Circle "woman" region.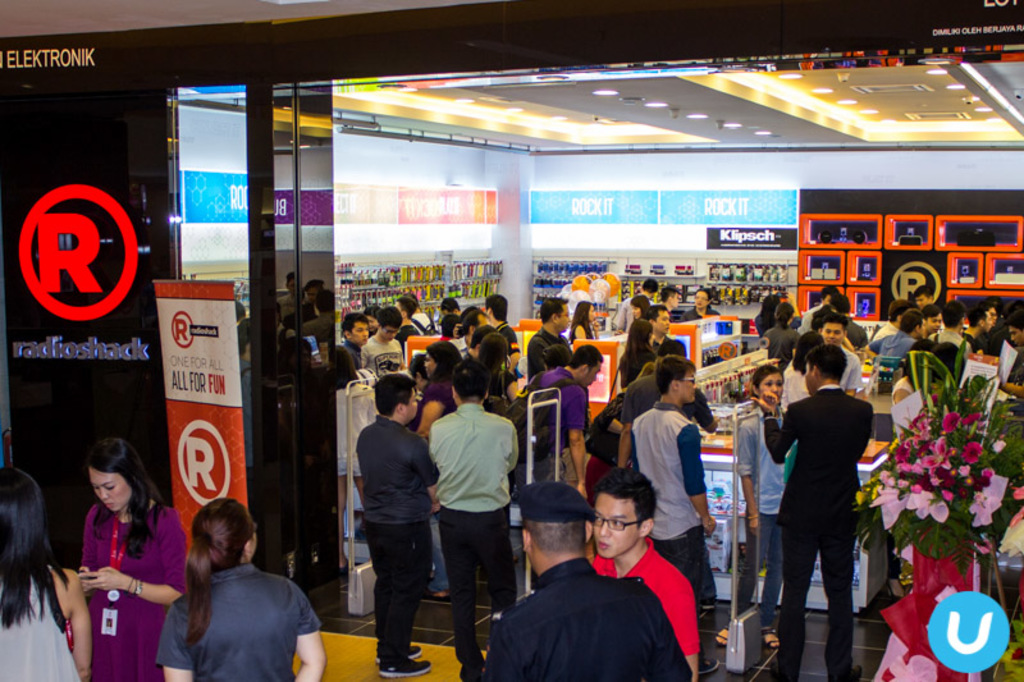
Region: [890, 335, 932, 427].
